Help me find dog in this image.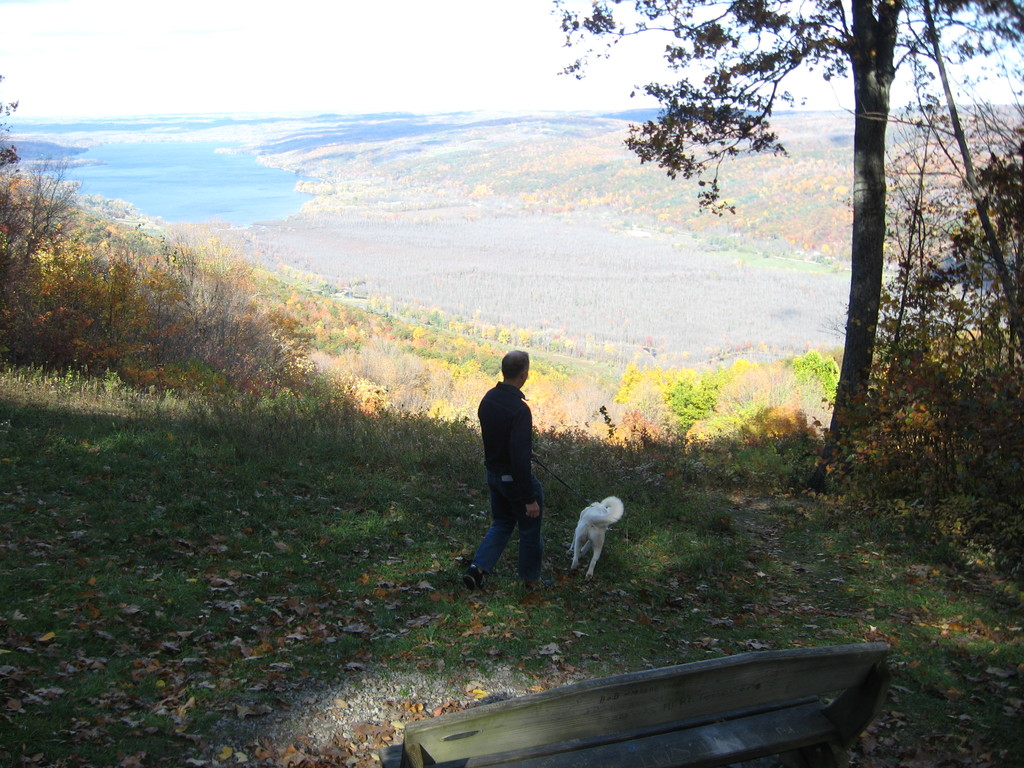
Found it: <region>561, 492, 624, 581</region>.
